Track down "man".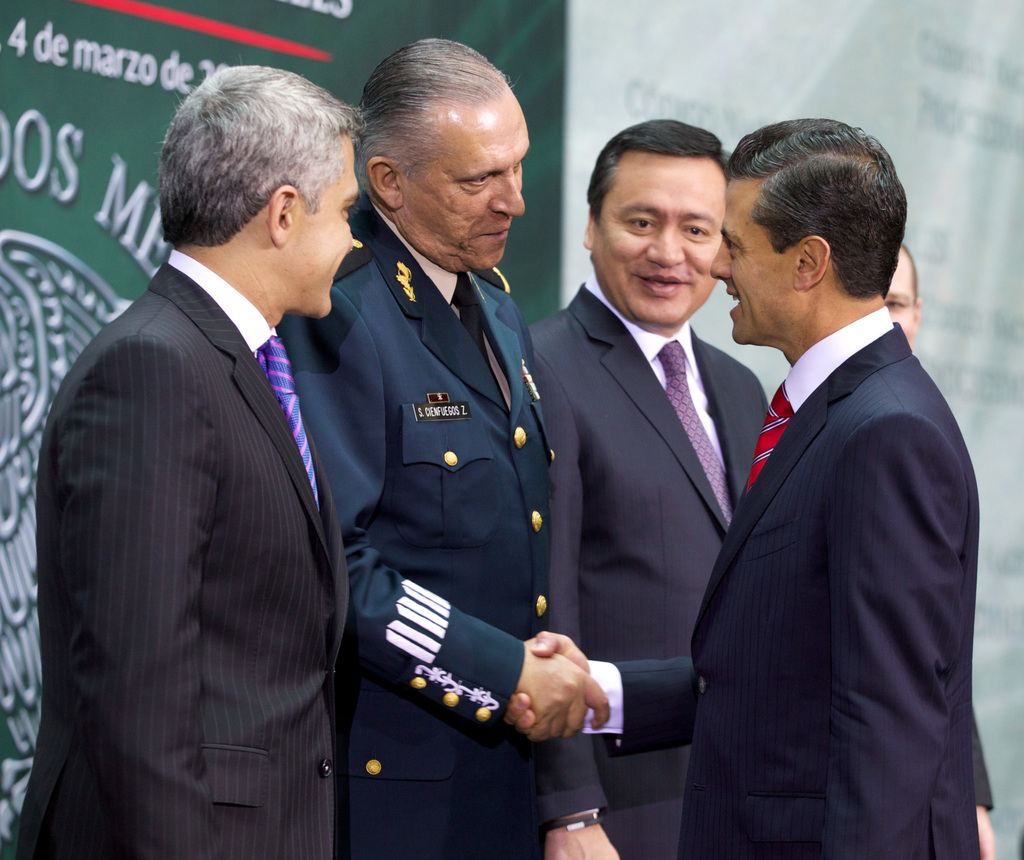
Tracked to (x1=282, y1=36, x2=612, y2=859).
